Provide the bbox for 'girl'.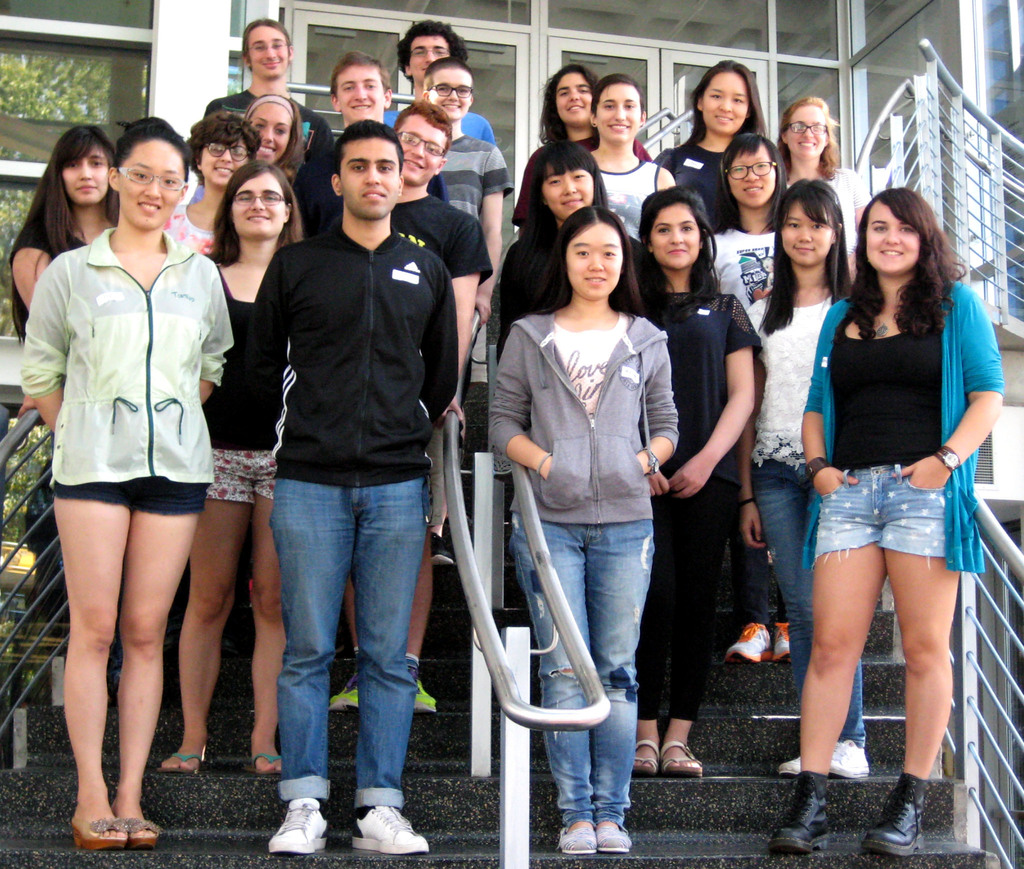
<box>16,115,234,852</box>.
